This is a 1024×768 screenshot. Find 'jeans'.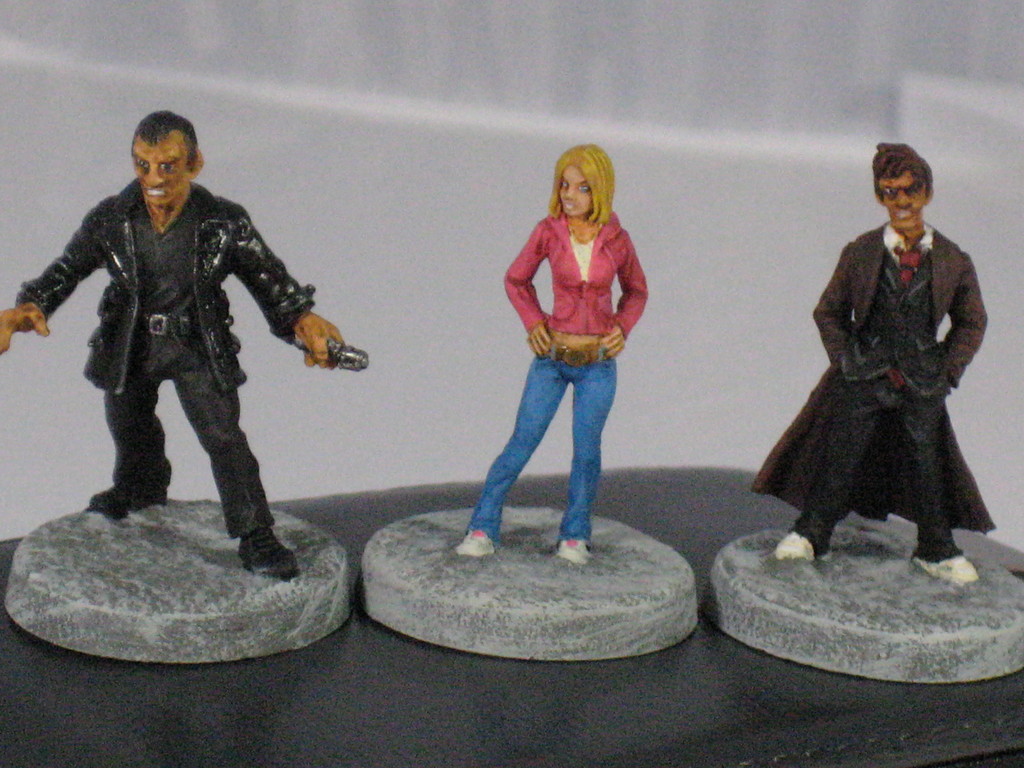
Bounding box: region(460, 339, 631, 555).
